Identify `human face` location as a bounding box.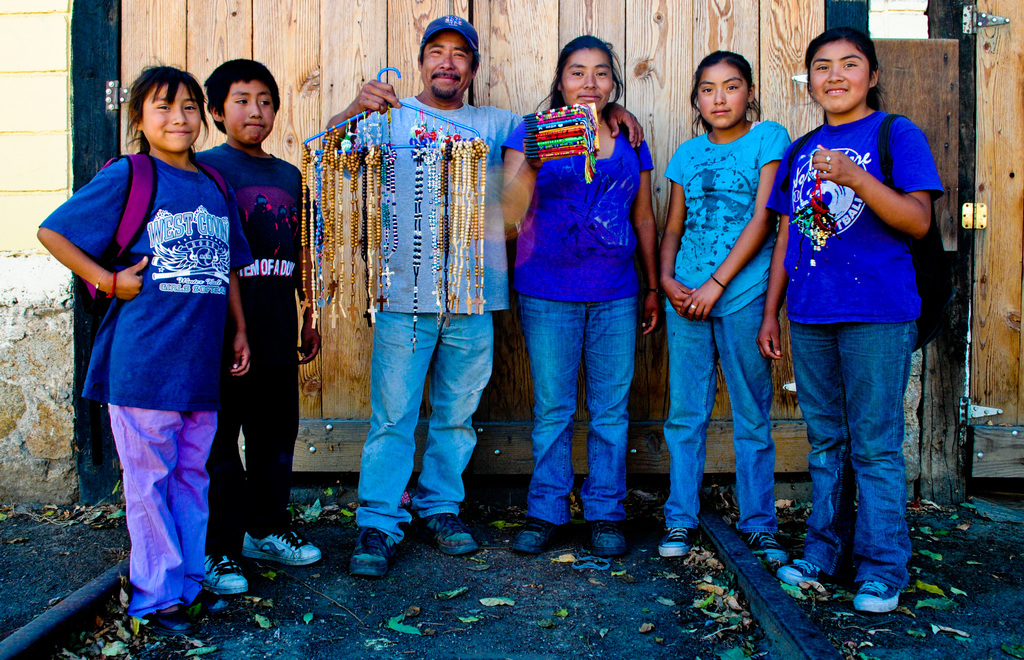
l=225, t=85, r=273, b=139.
